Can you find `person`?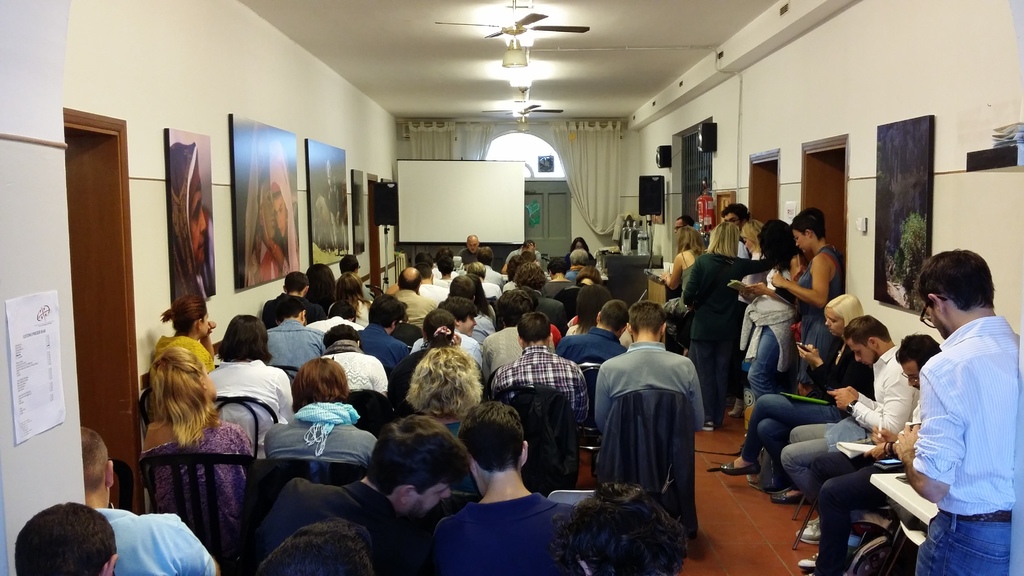
Yes, bounding box: locate(168, 141, 216, 296).
